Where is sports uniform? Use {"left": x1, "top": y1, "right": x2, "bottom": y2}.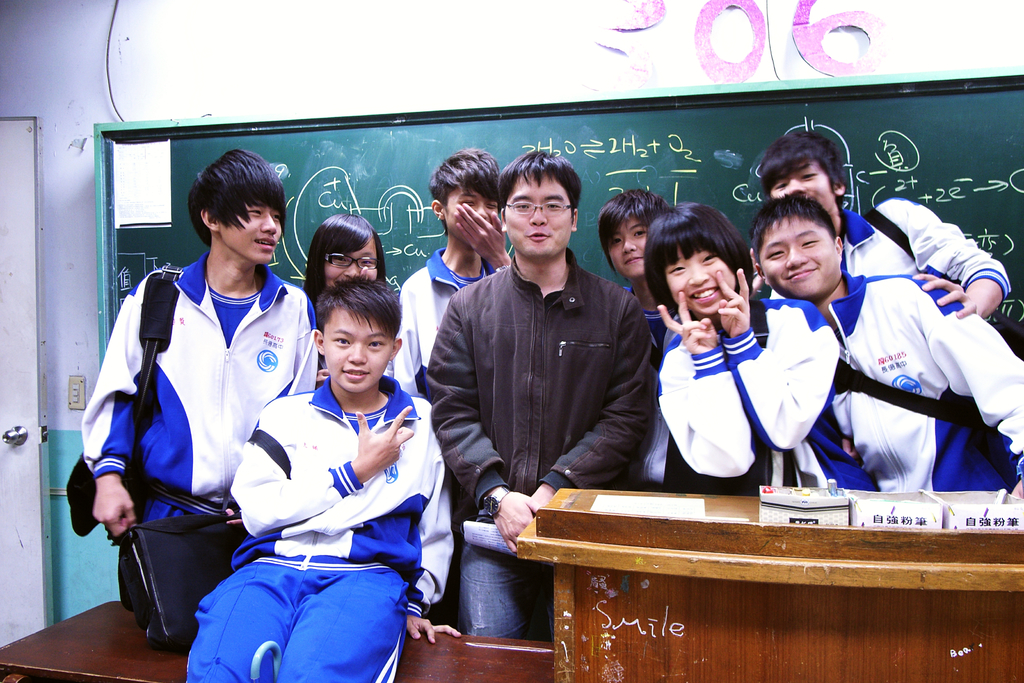
{"left": 64, "top": 250, "right": 326, "bottom": 647}.
